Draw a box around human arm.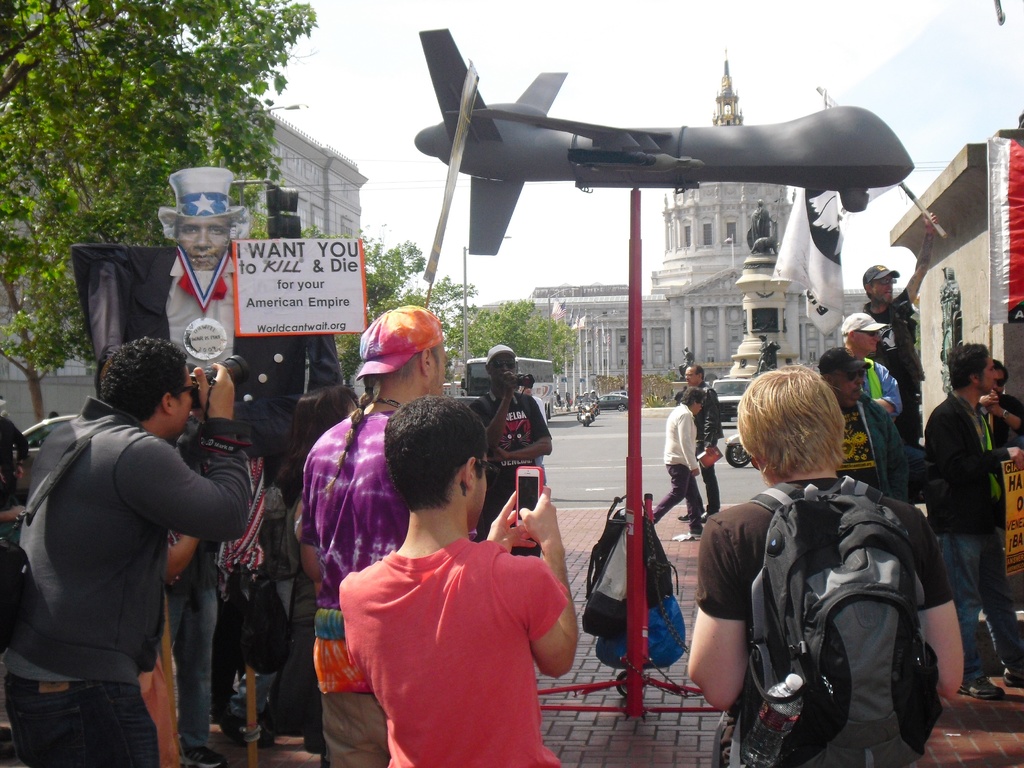
l=493, t=436, r=556, b=467.
